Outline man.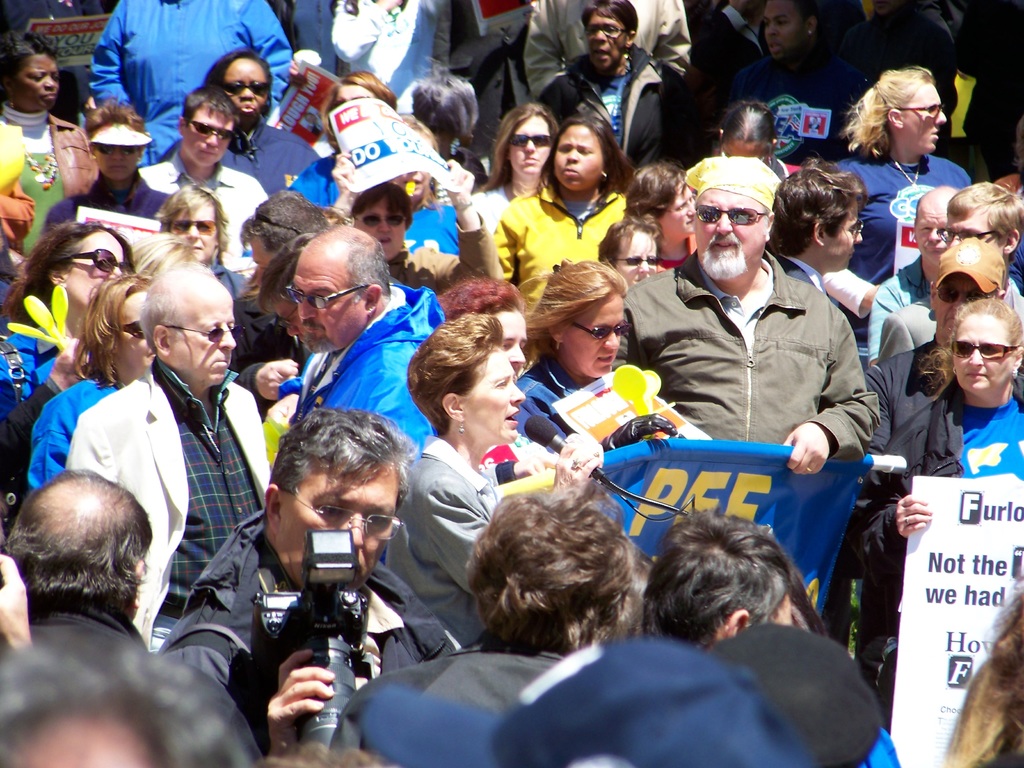
Outline: [612, 509, 813, 646].
